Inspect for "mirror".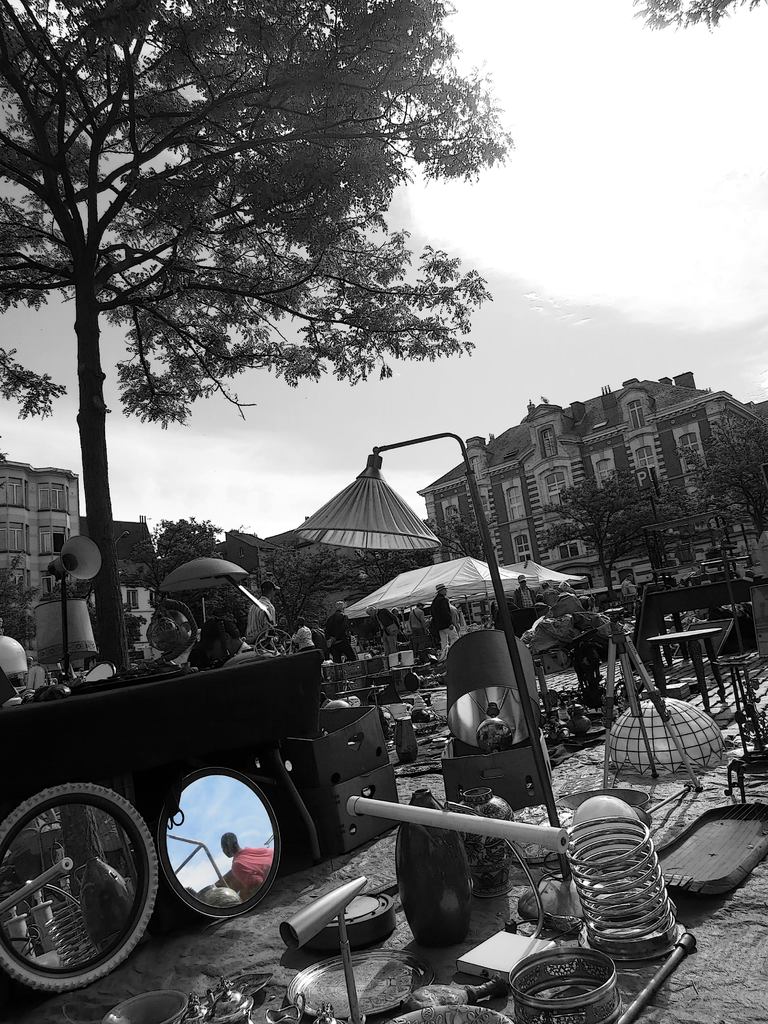
Inspection: box(165, 778, 277, 906).
